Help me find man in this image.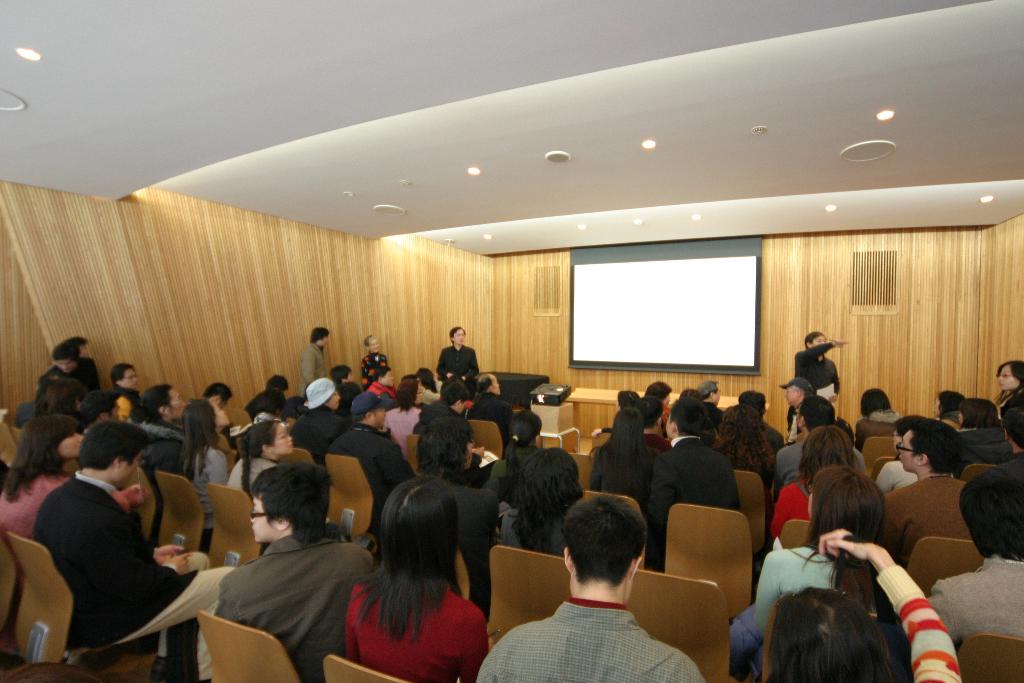
Found it: (31, 423, 236, 682).
